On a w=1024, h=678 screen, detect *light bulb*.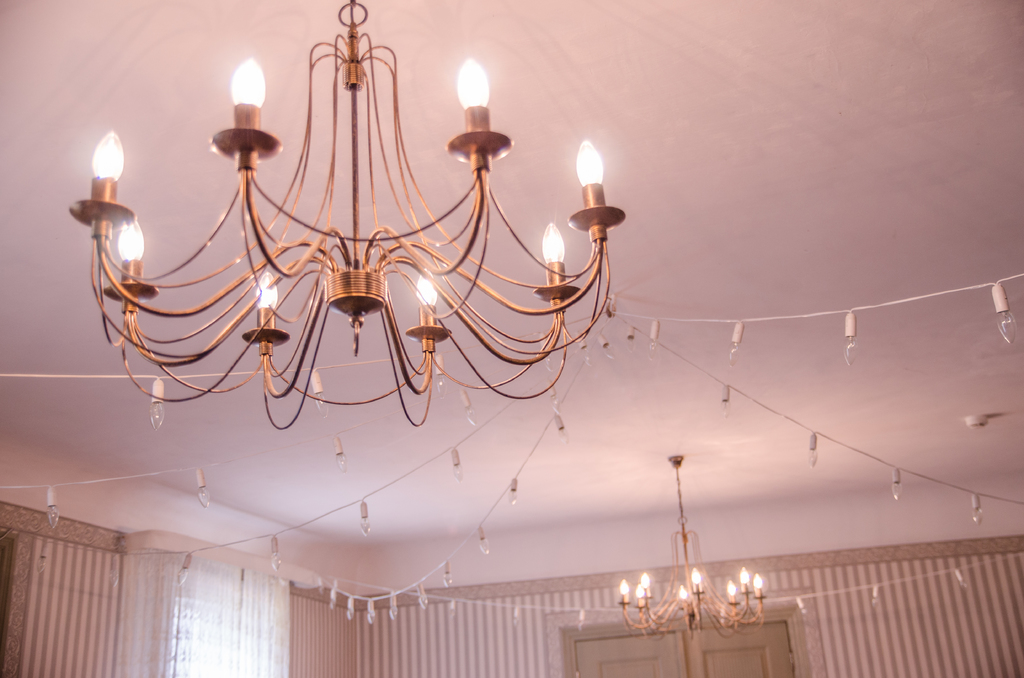
left=335, top=434, right=346, bottom=474.
